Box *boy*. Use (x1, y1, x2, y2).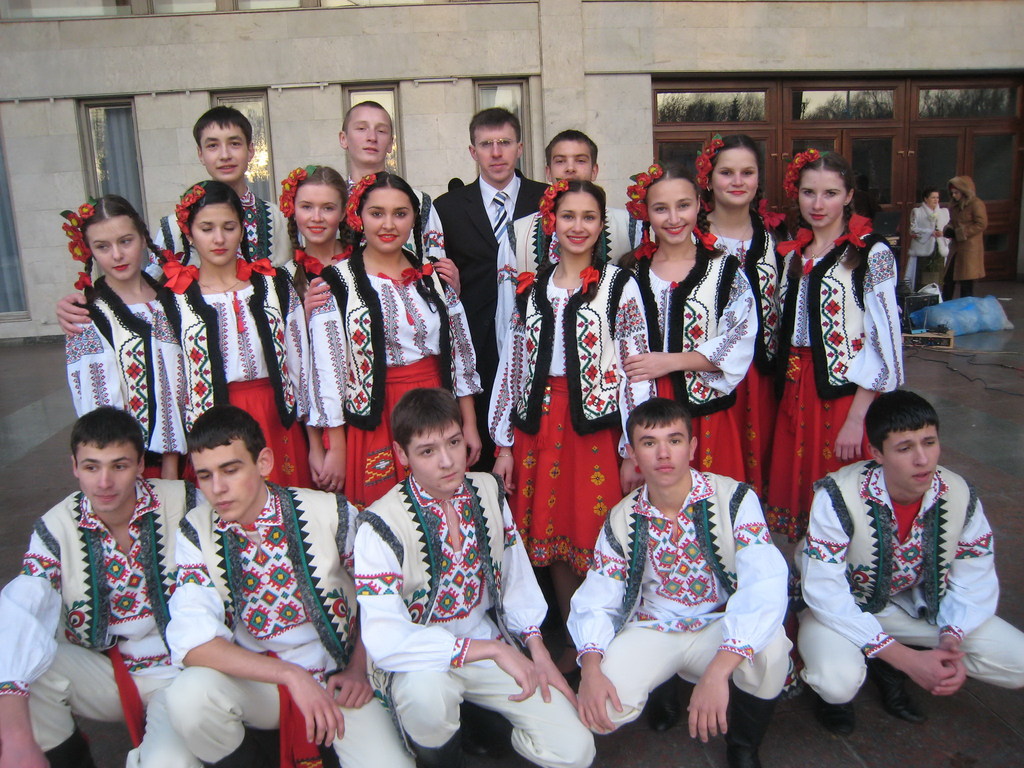
(50, 103, 312, 336).
